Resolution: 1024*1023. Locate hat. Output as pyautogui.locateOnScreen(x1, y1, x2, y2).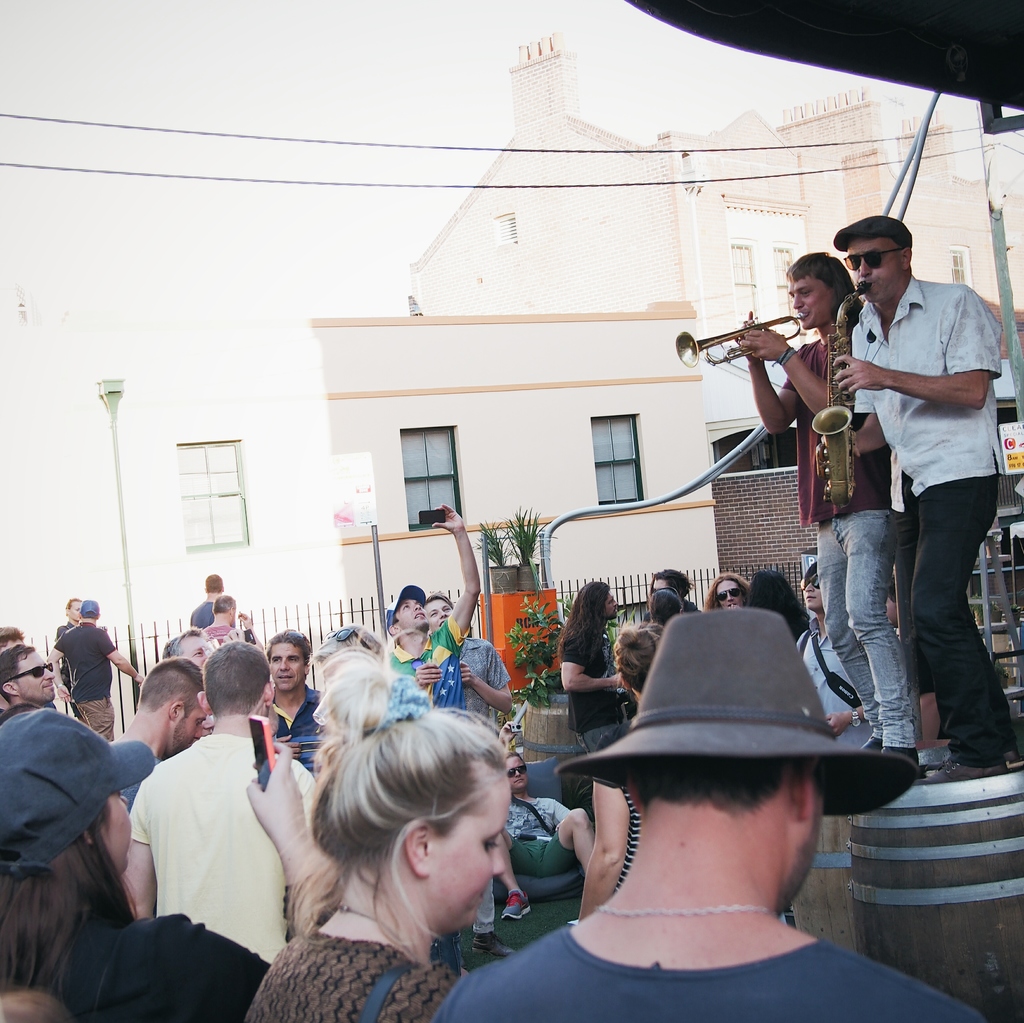
pyautogui.locateOnScreen(385, 587, 430, 634).
